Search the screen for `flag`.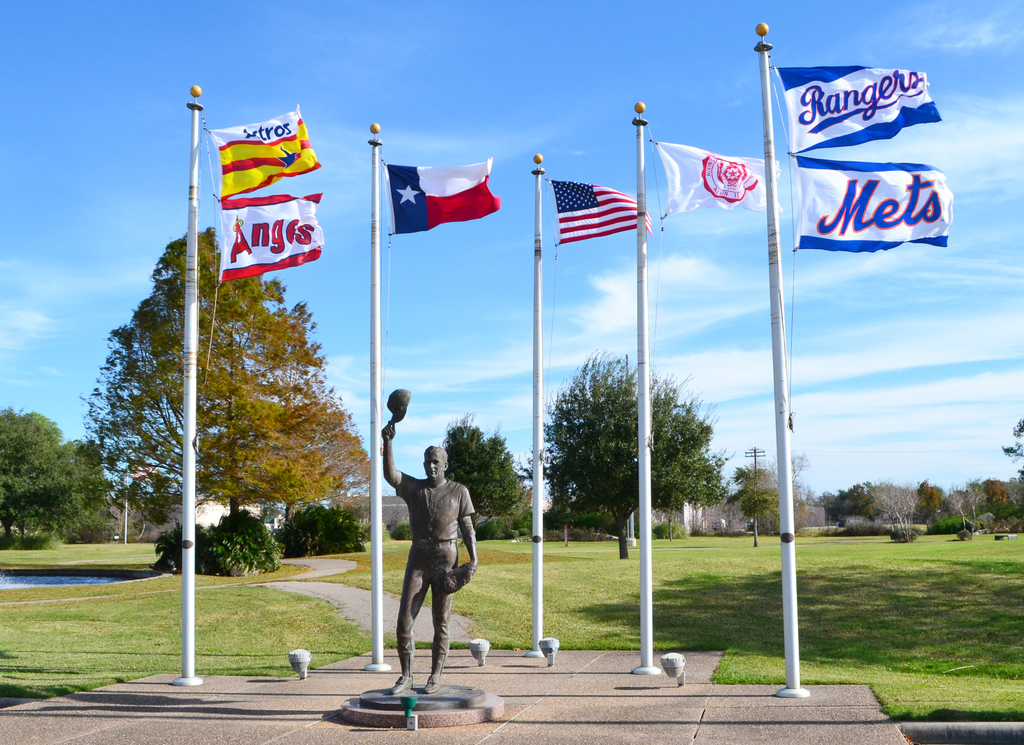
Found at <box>664,144,782,216</box>.
